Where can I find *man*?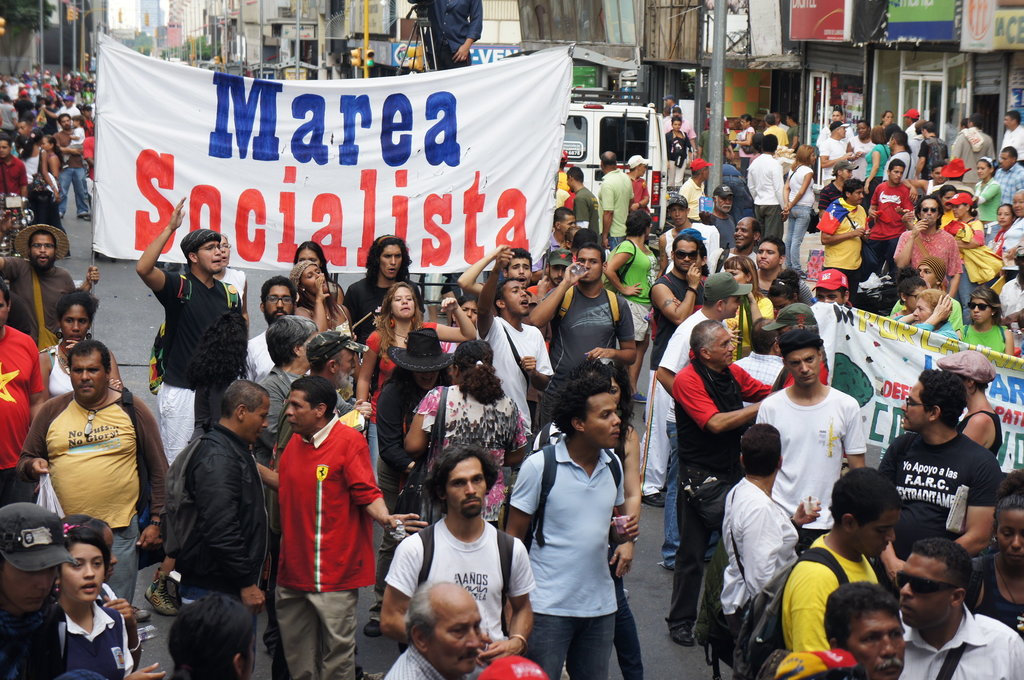
You can find it at 890 537 1023 679.
